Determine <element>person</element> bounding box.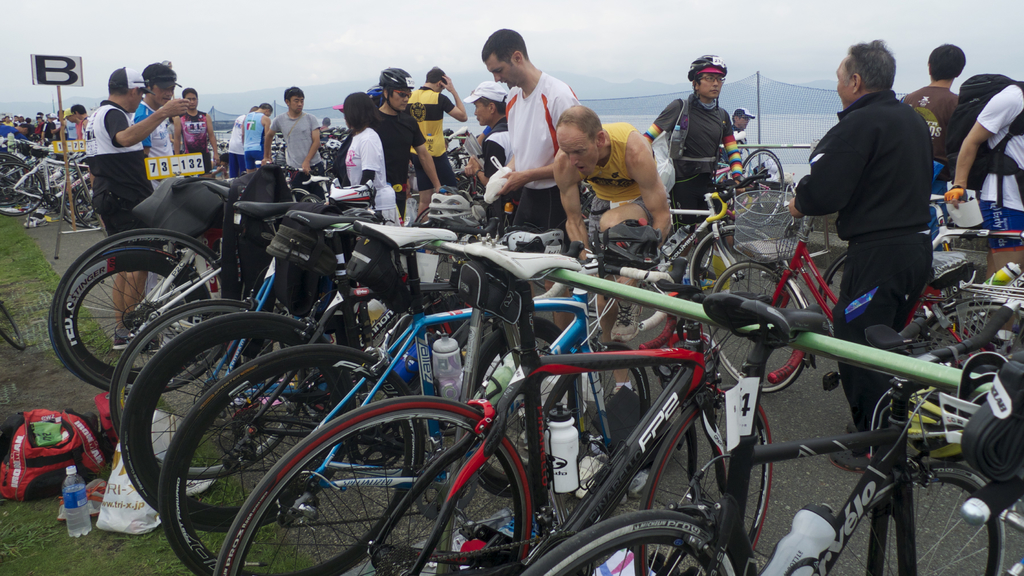
Determined: region(731, 101, 761, 167).
